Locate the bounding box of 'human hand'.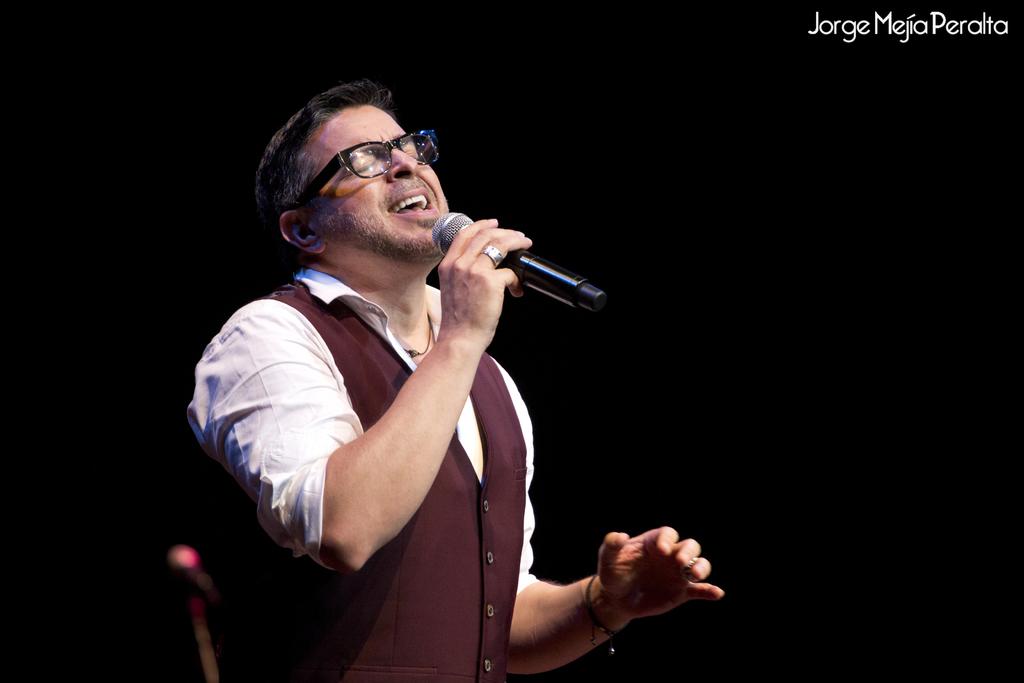
Bounding box: crop(557, 531, 724, 639).
